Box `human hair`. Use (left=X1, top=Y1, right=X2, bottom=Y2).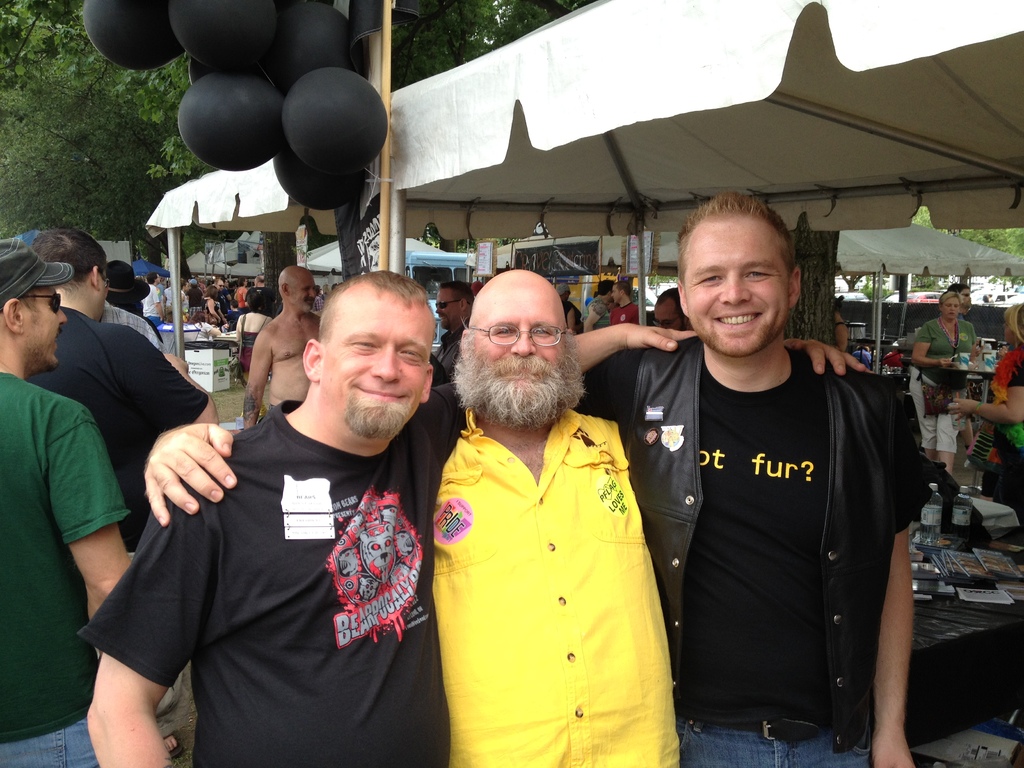
(left=618, top=282, right=631, bottom=296).
